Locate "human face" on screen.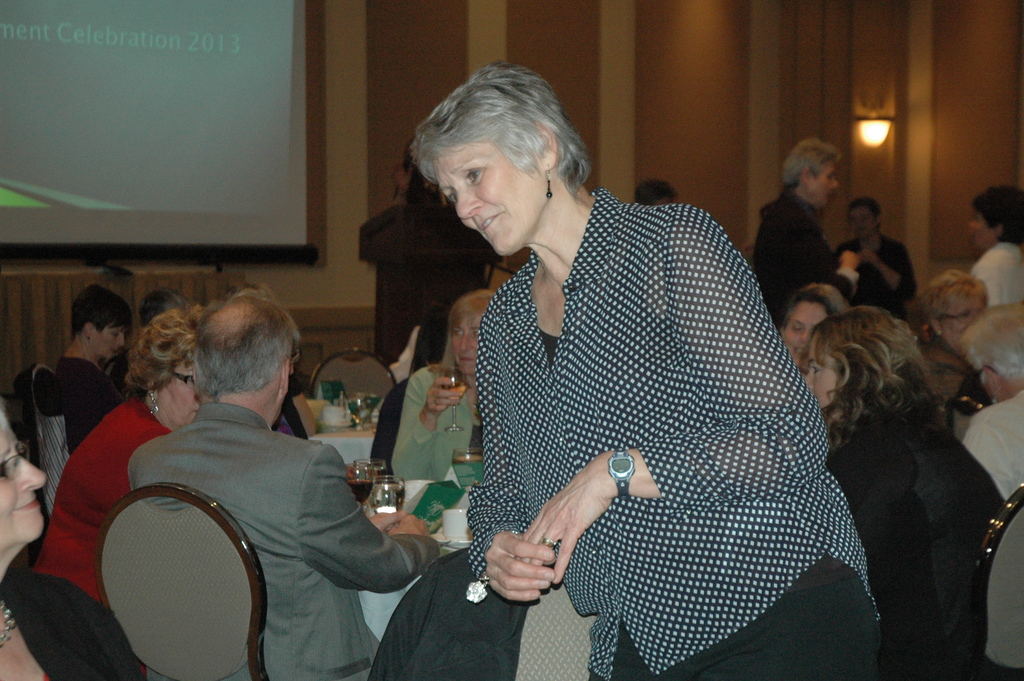
On screen at 427,147,532,256.
